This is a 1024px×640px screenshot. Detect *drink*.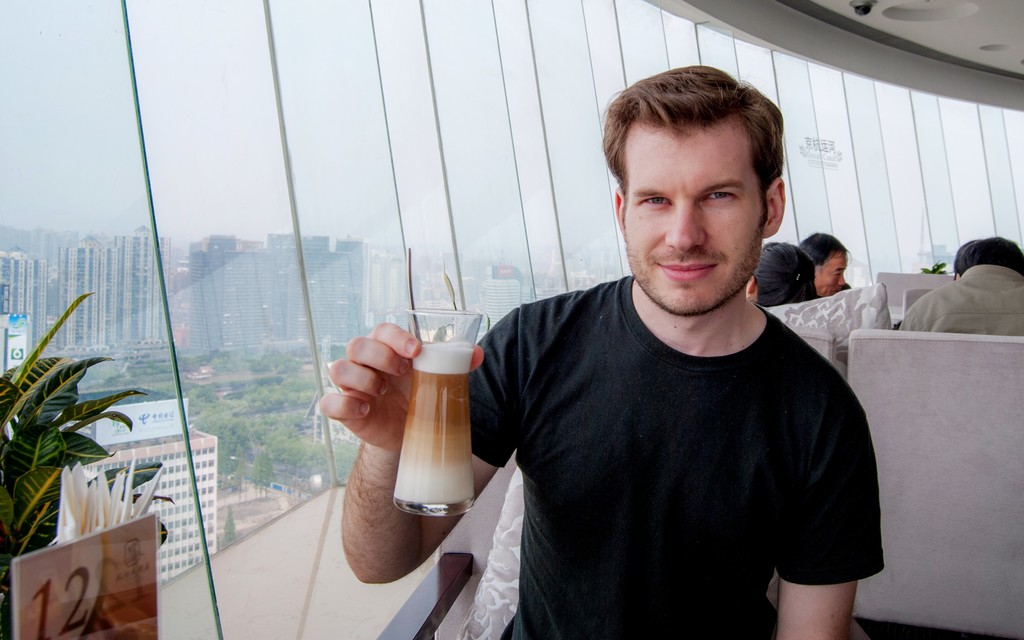
387, 332, 477, 517.
